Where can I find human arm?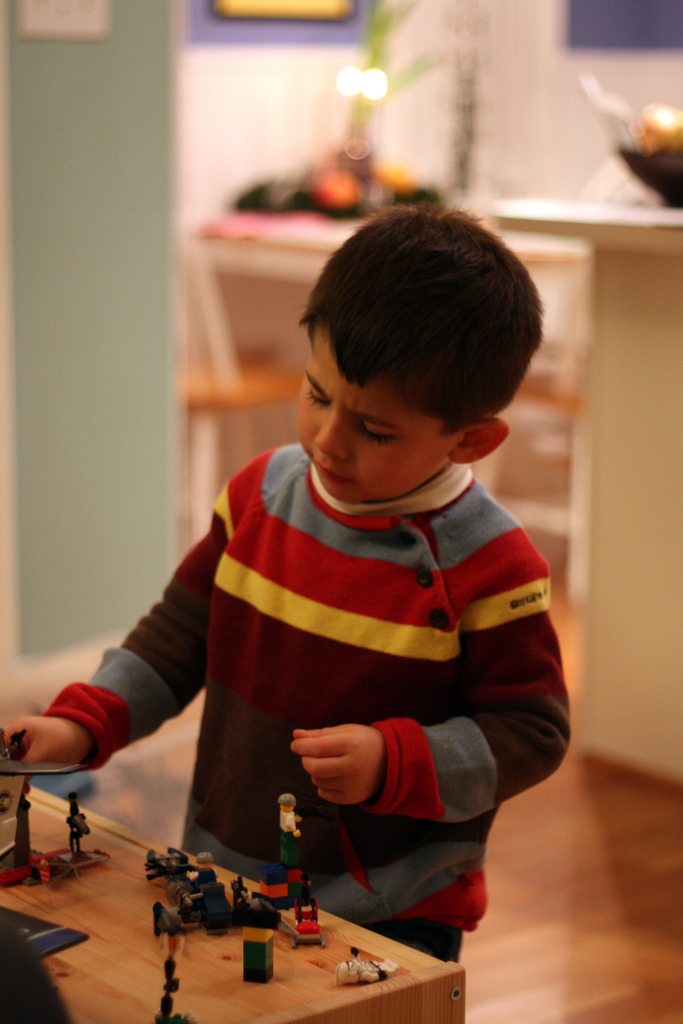
You can find it at [left=294, top=536, right=585, bottom=830].
